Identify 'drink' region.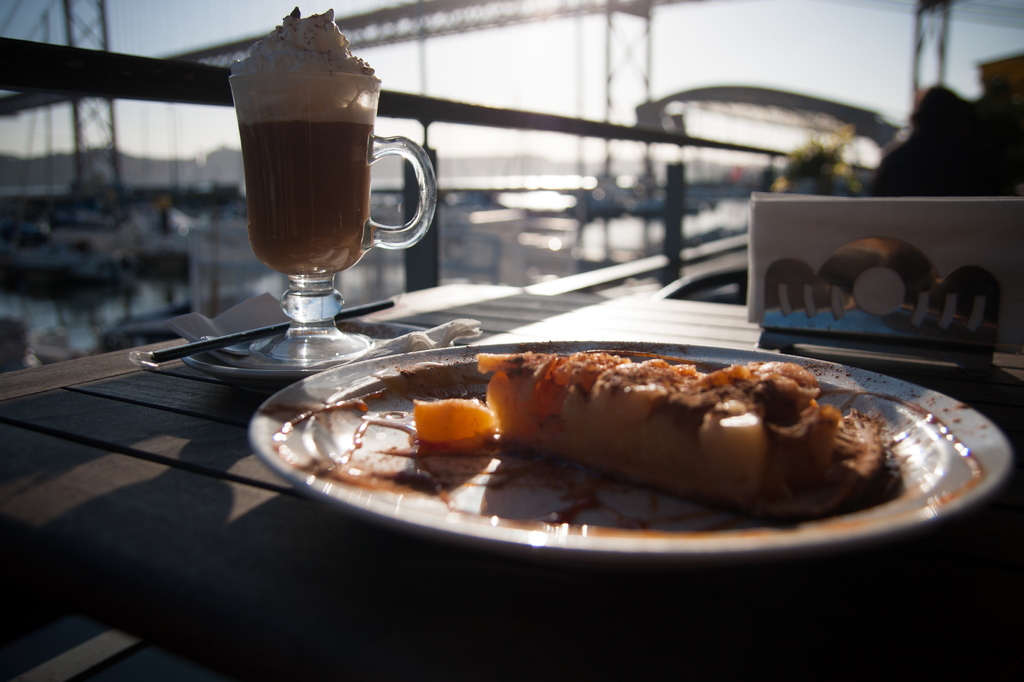
Region: {"x1": 230, "y1": 26, "x2": 409, "y2": 334}.
